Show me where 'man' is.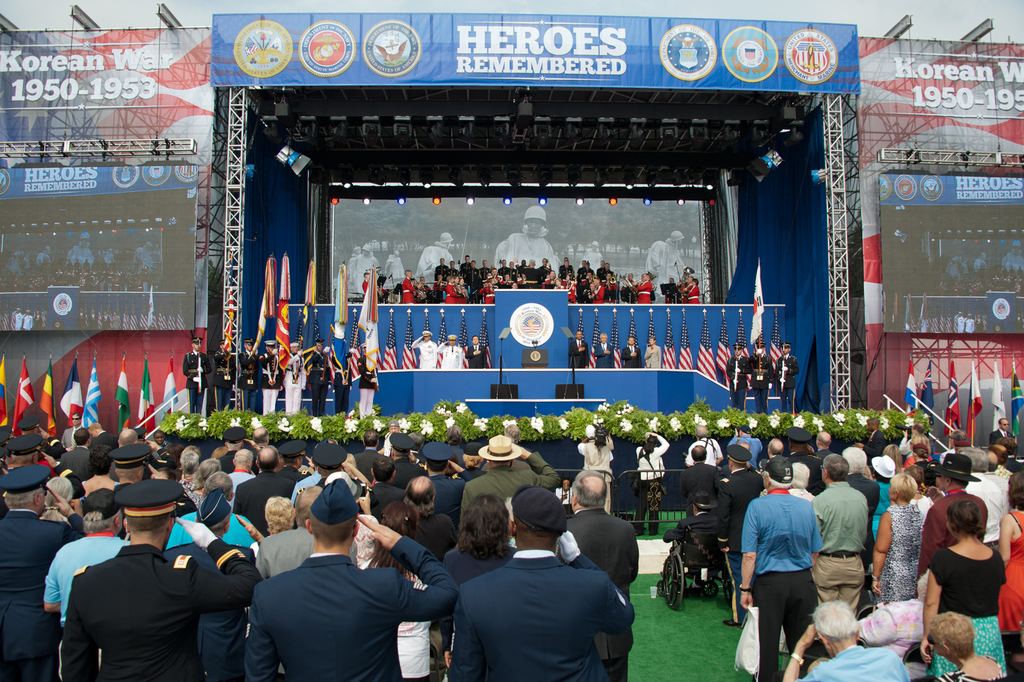
'man' is at bbox(466, 335, 490, 373).
